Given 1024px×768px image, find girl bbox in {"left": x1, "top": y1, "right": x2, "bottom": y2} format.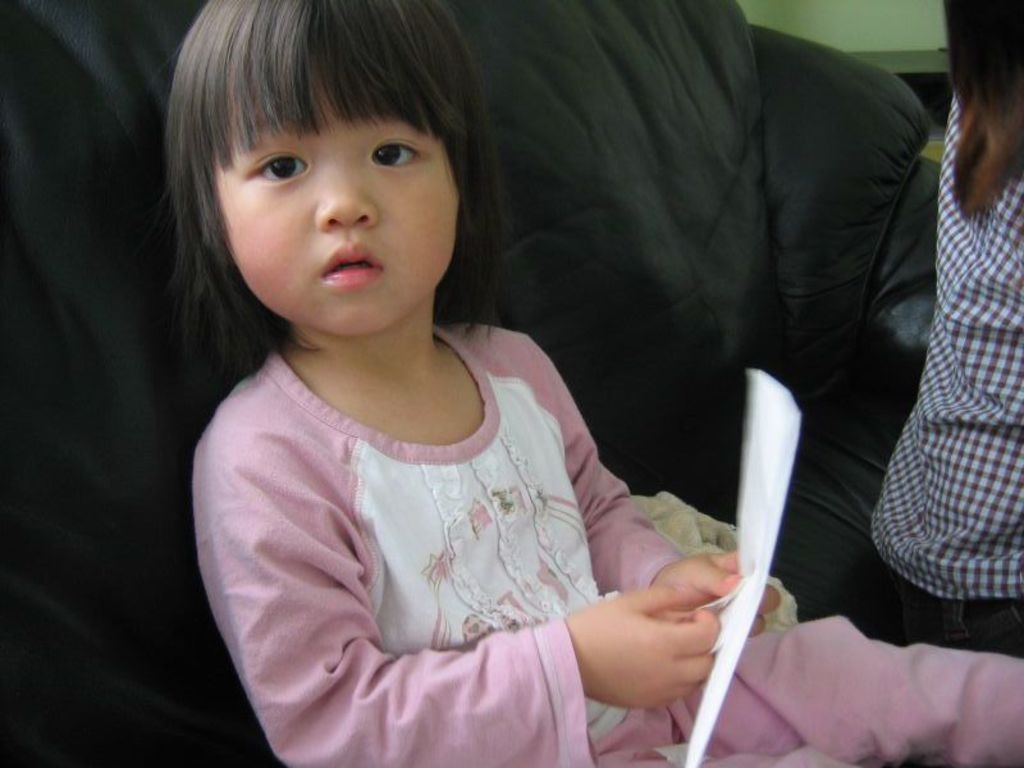
{"left": 869, "top": 0, "right": 1023, "bottom": 659}.
